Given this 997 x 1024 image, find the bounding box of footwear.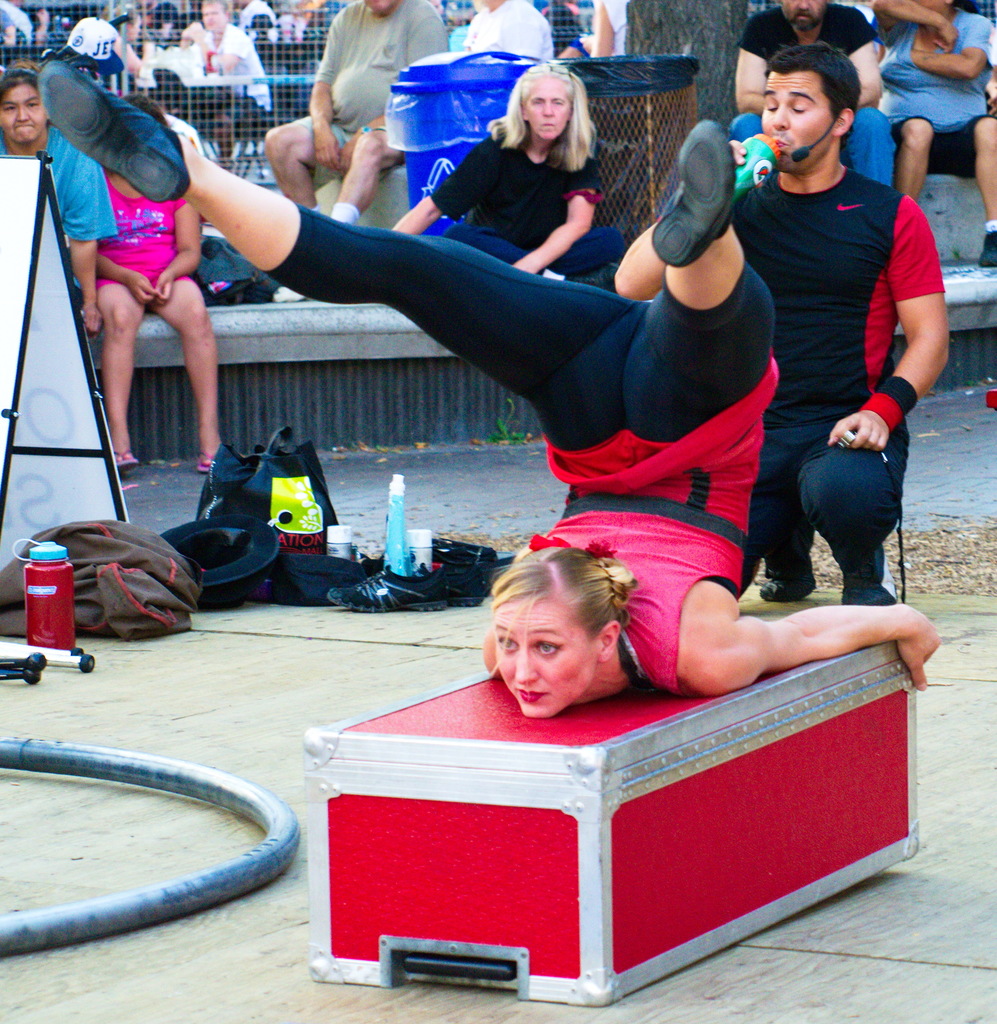
x1=270, y1=287, x2=304, y2=301.
